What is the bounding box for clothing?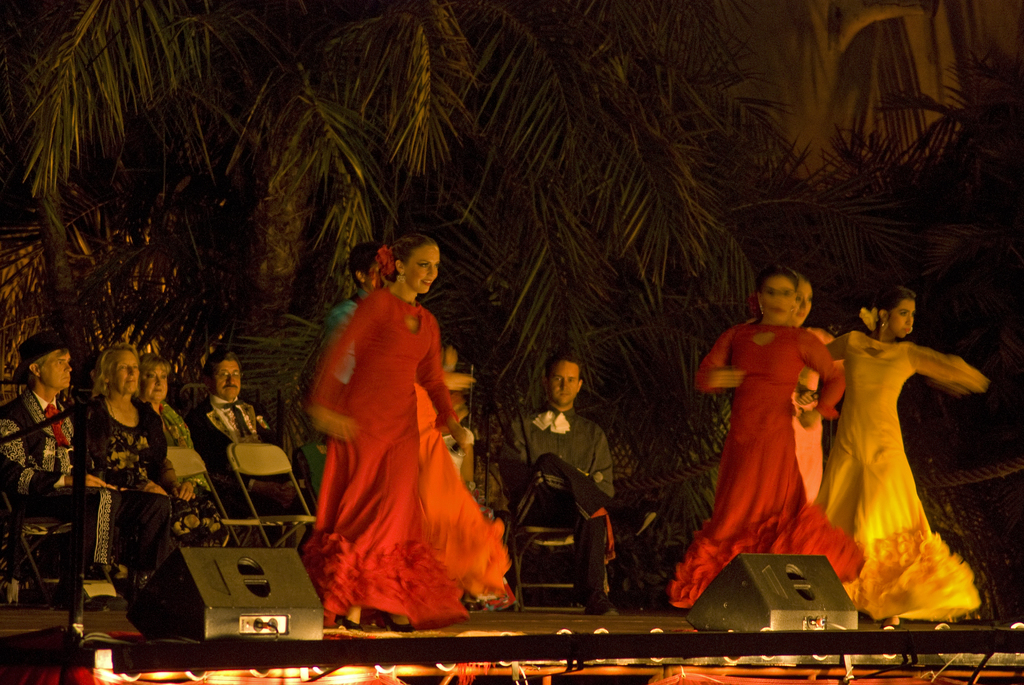
<region>322, 293, 358, 337</region>.
